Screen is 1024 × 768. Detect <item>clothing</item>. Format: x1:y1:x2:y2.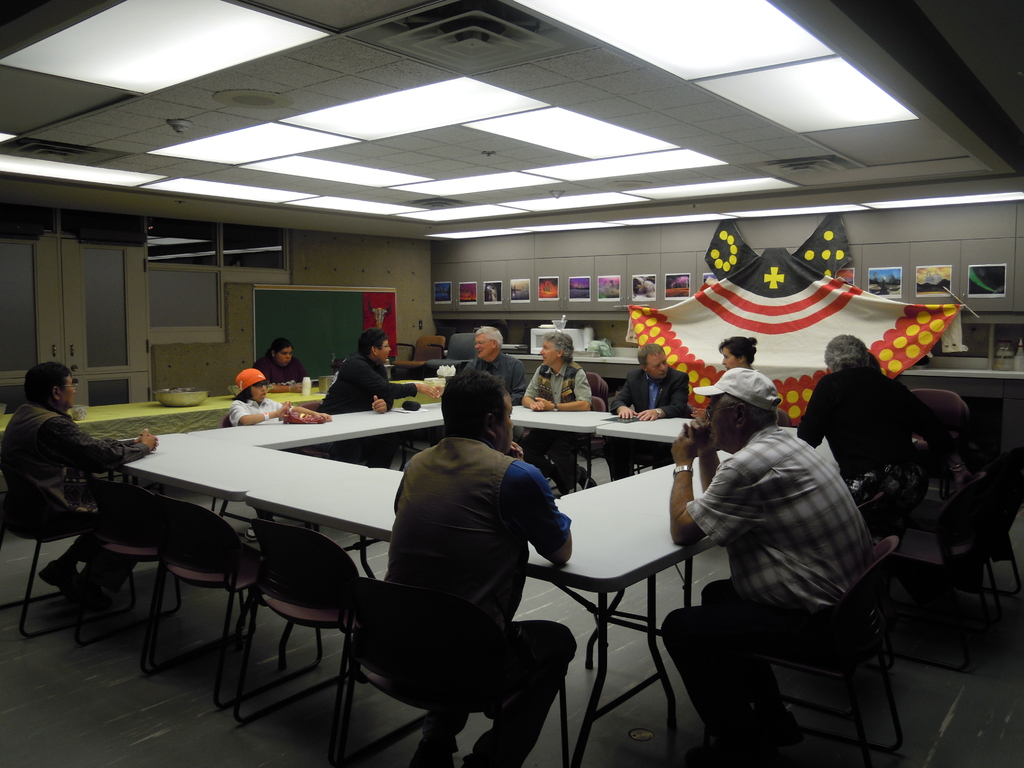
605:367:694:474.
